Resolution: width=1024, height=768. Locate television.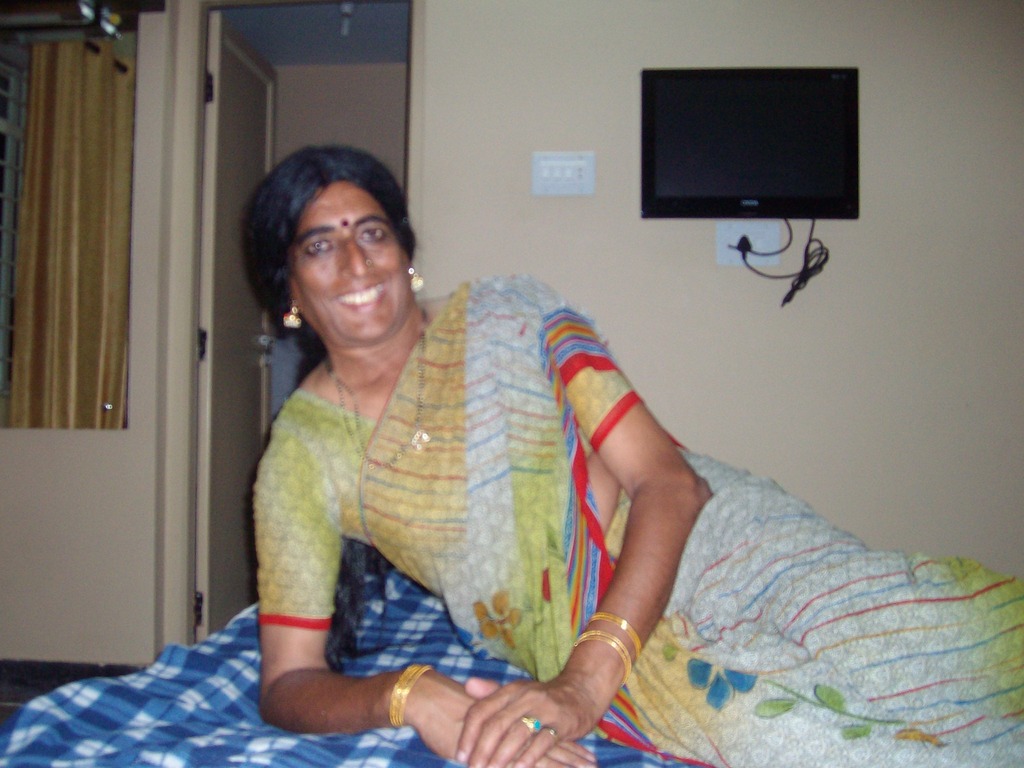
639:65:862:218.
